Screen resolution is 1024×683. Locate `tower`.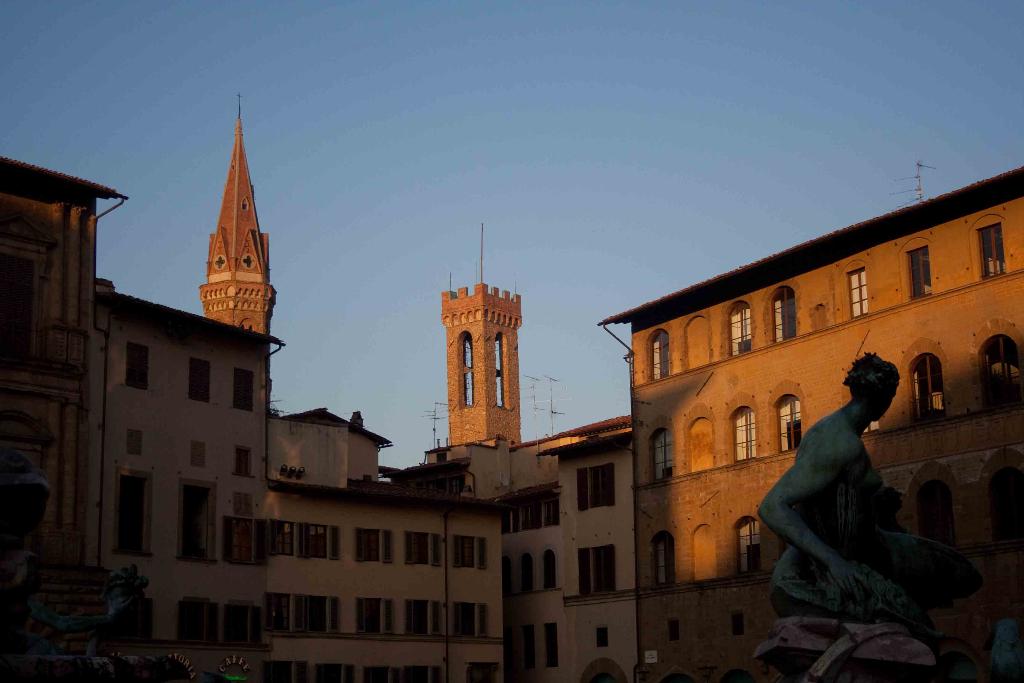
175:99:277:365.
